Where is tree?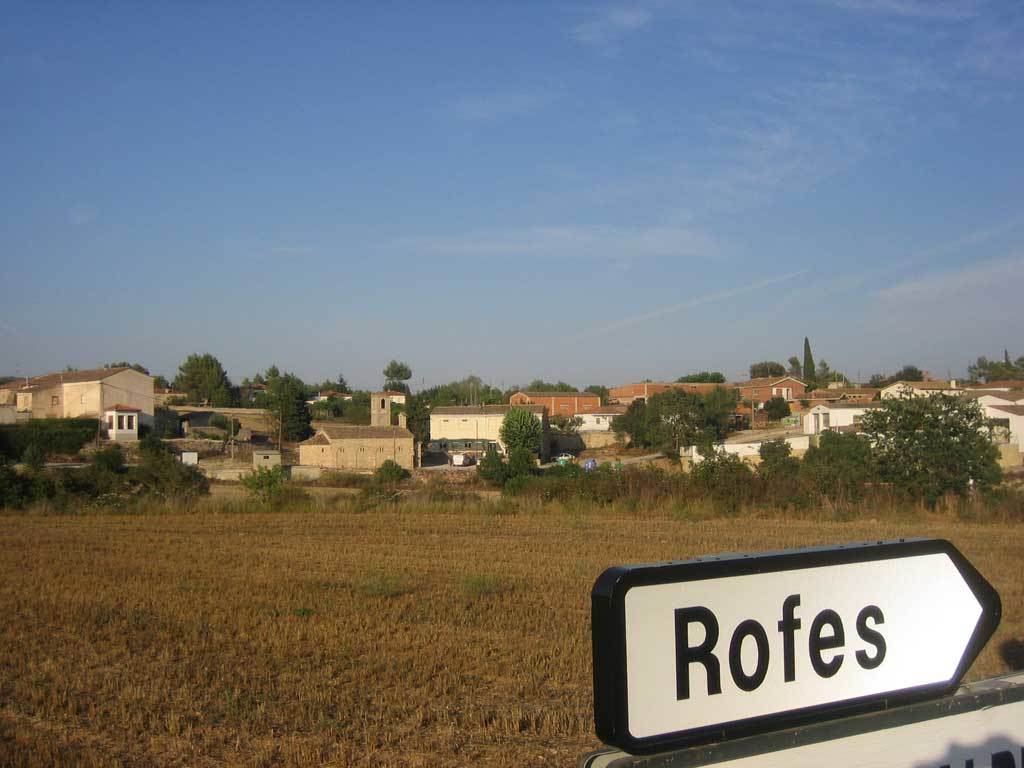
339:369:351:394.
